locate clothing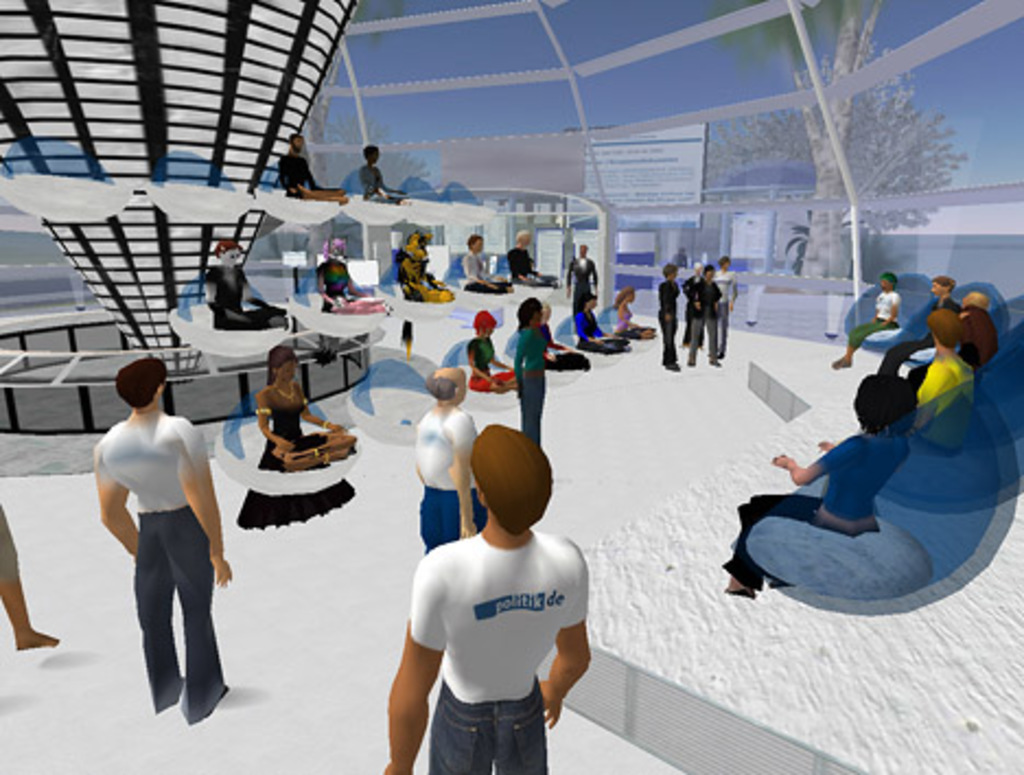
{"left": 473, "top": 331, "right": 512, "bottom": 394}
